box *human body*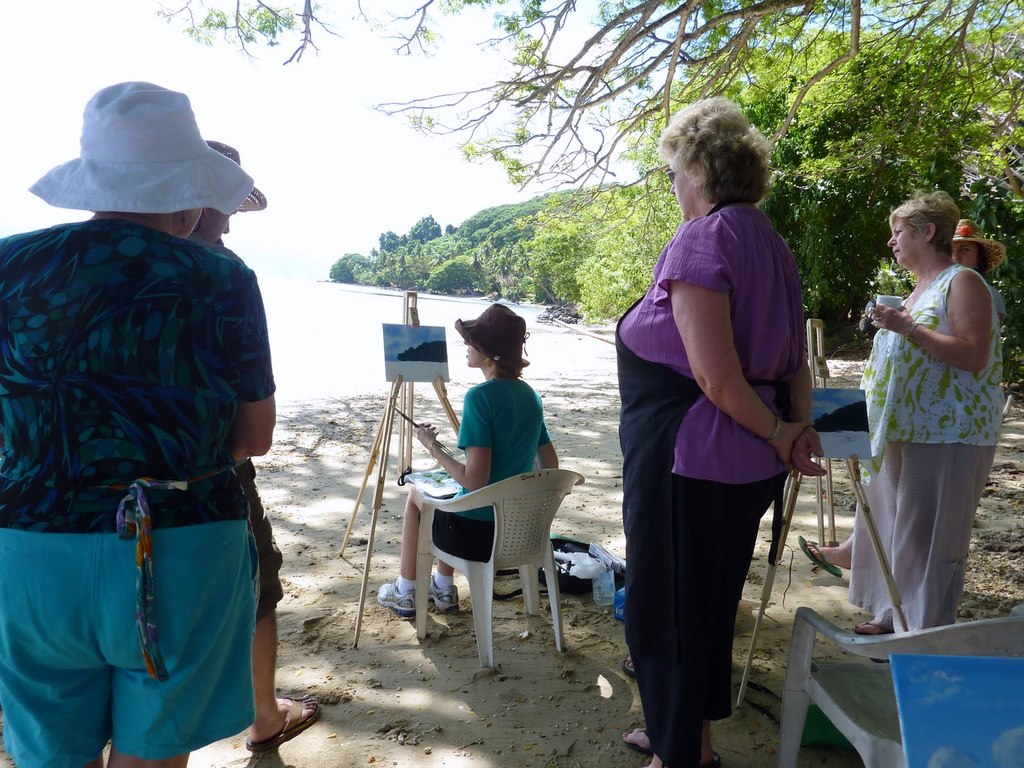
185,138,317,753
